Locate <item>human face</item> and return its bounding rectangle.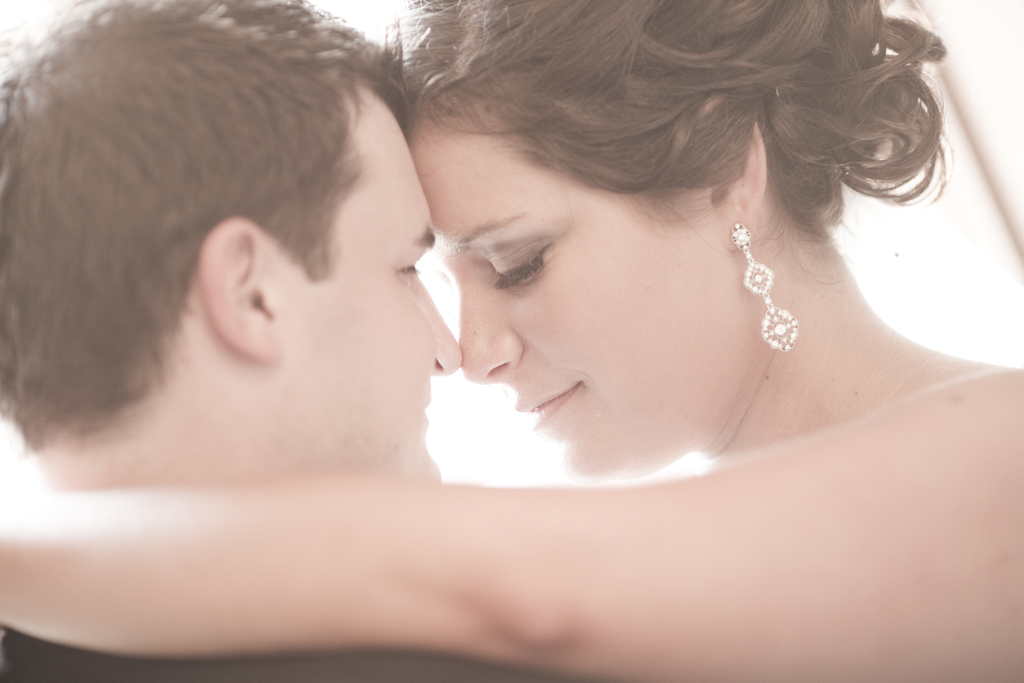
265, 95, 461, 486.
